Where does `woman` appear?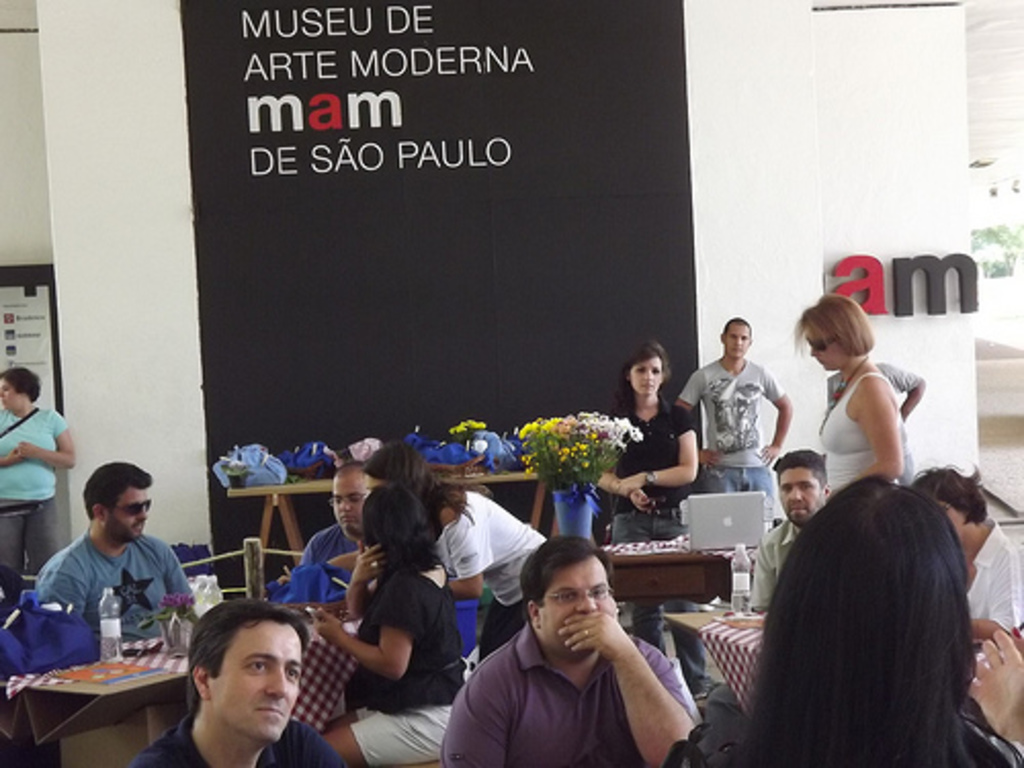
Appears at x1=356 y1=440 x2=543 y2=664.
